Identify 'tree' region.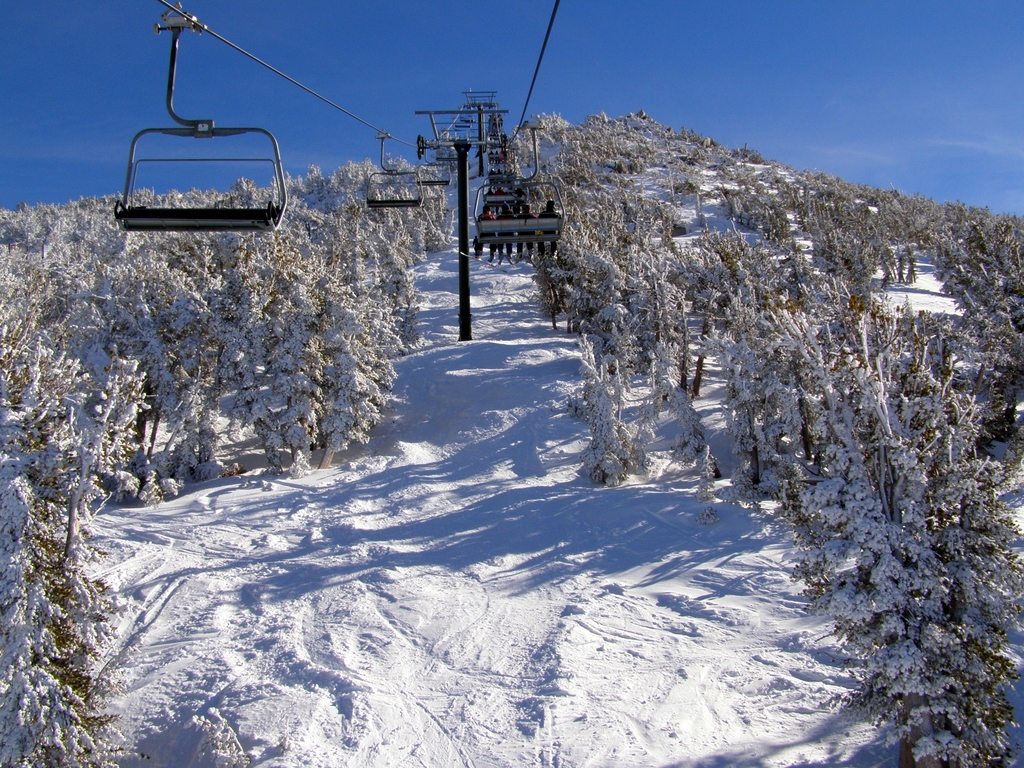
Region: 576,365,627,486.
